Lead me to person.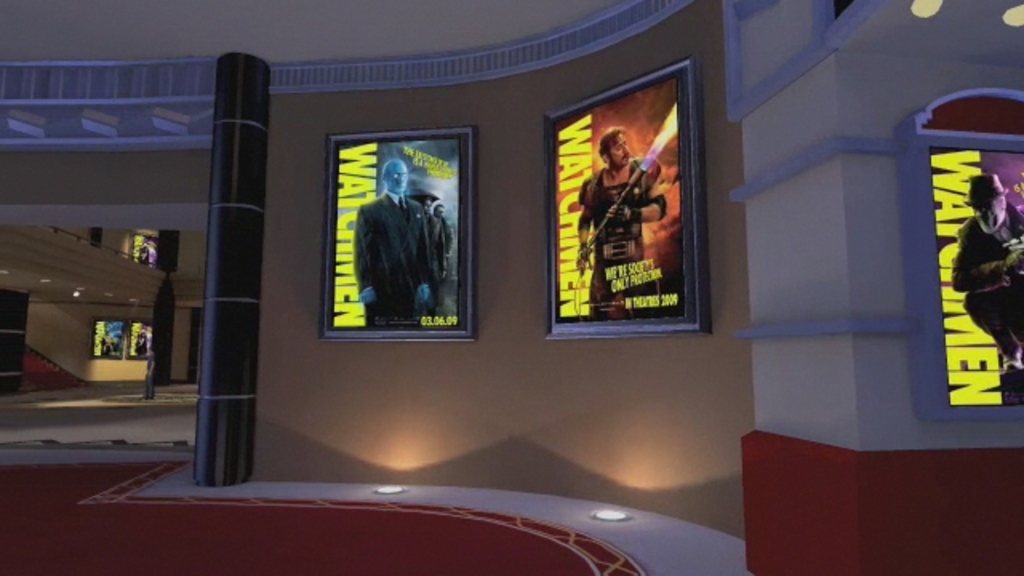
Lead to Rect(430, 202, 453, 290).
